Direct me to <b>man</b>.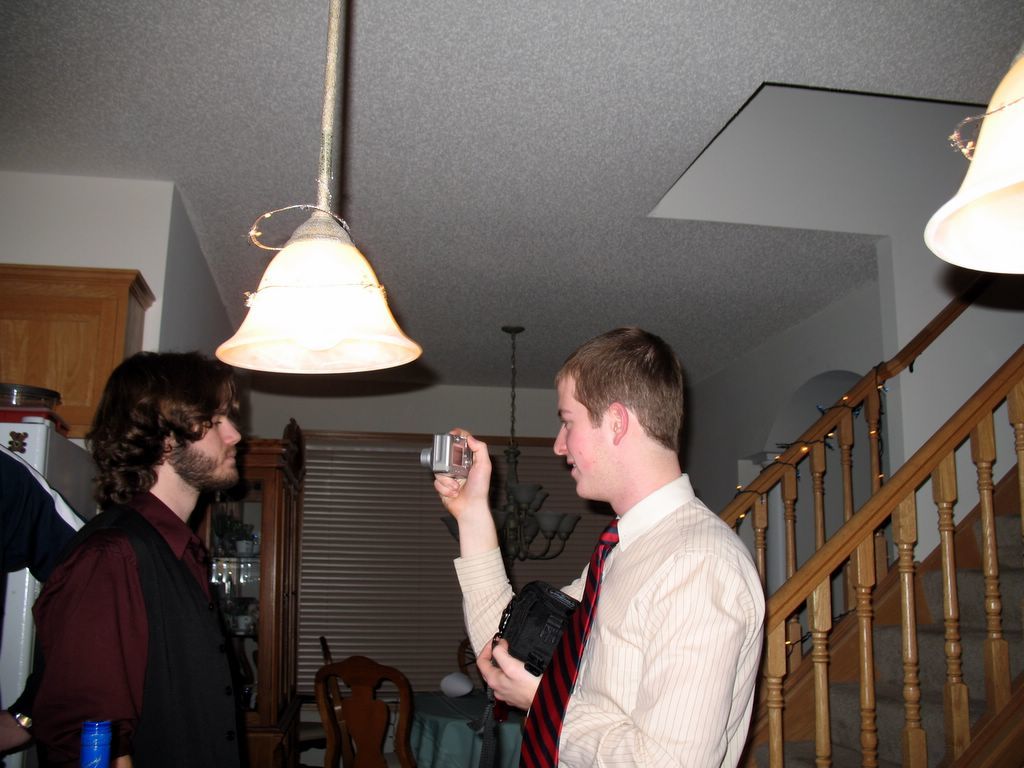
Direction: 433:323:768:767.
